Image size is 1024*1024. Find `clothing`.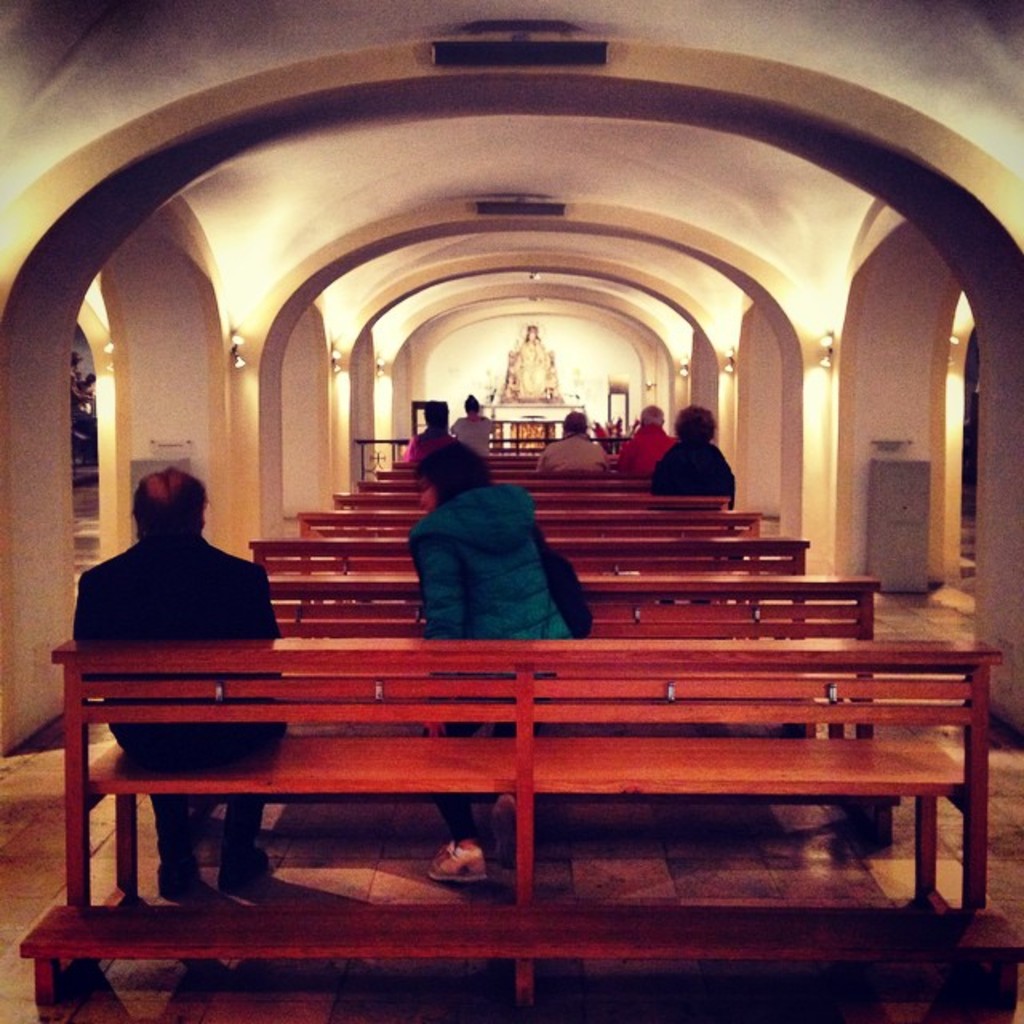
region(450, 418, 493, 451).
